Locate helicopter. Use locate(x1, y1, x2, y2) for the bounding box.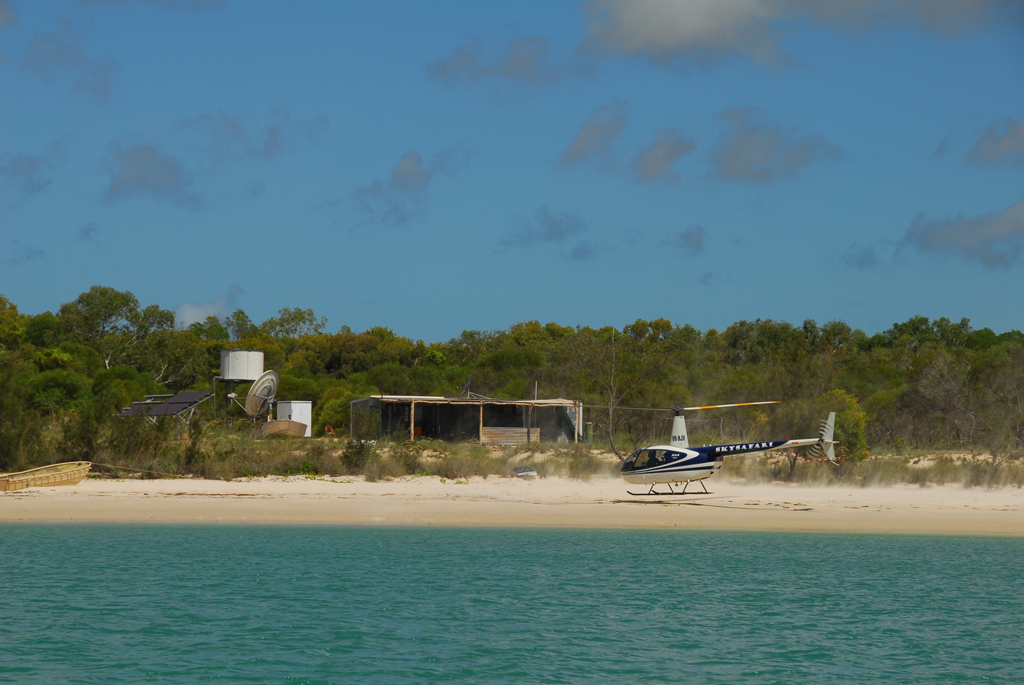
locate(607, 403, 840, 495).
